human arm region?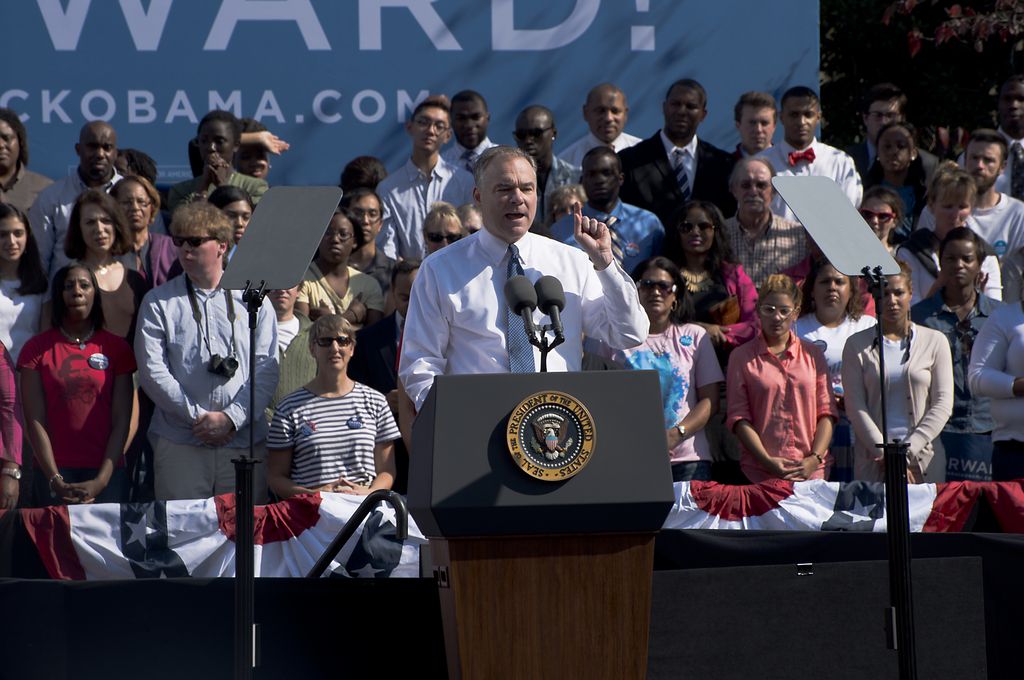
region(895, 325, 961, 464)
